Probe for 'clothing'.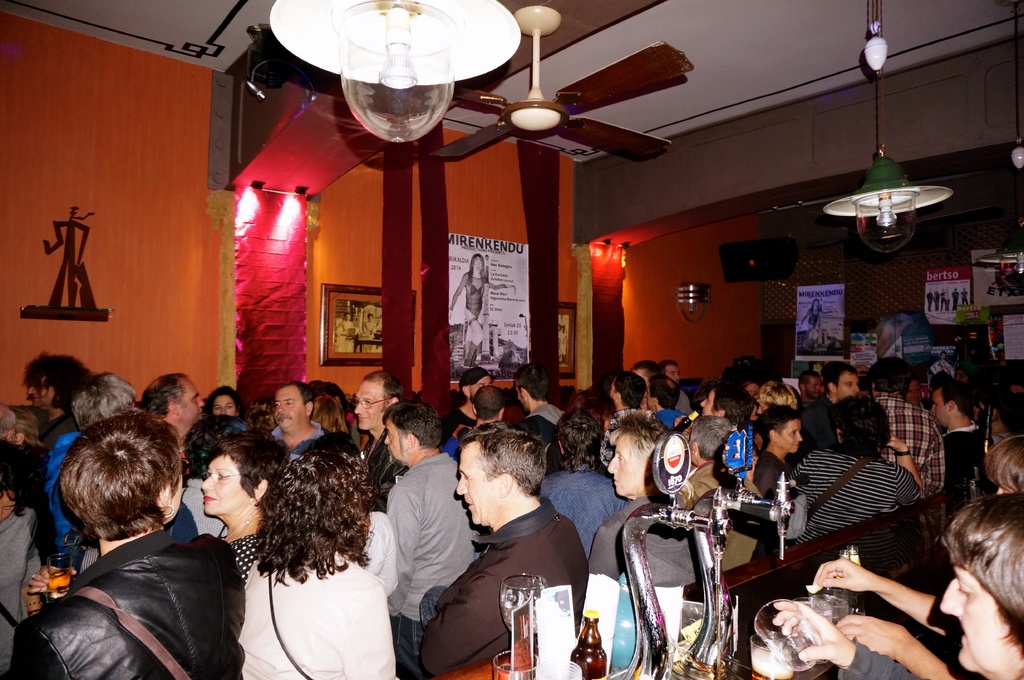
Probe result: left=420, top=498, right=586, bottom=679.
